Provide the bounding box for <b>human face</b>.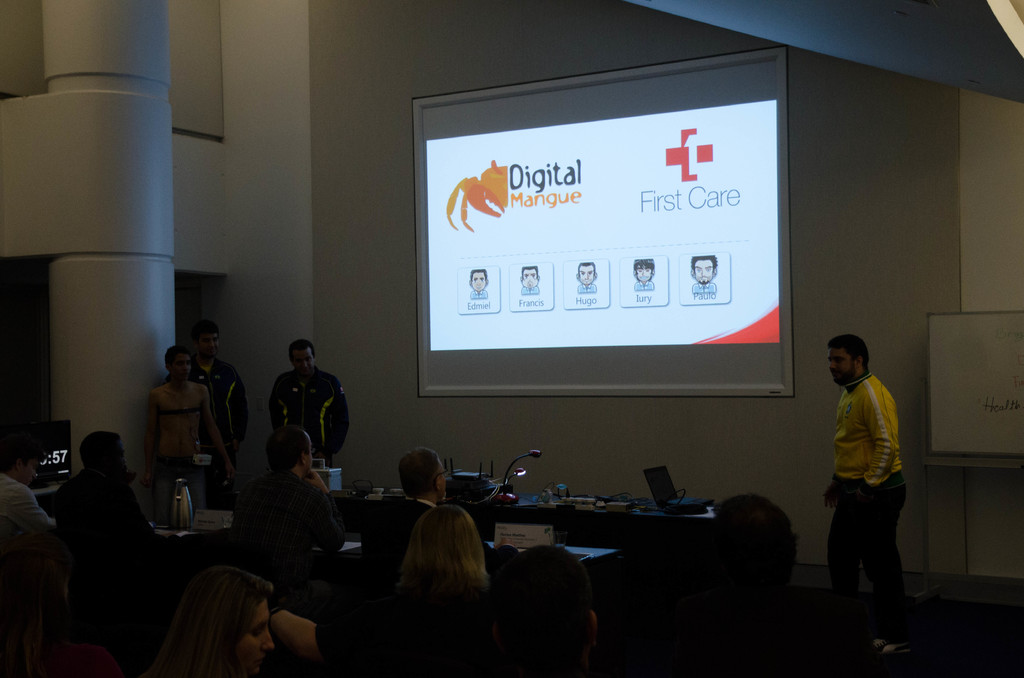
bbox=[173, 349, 191, 383].
